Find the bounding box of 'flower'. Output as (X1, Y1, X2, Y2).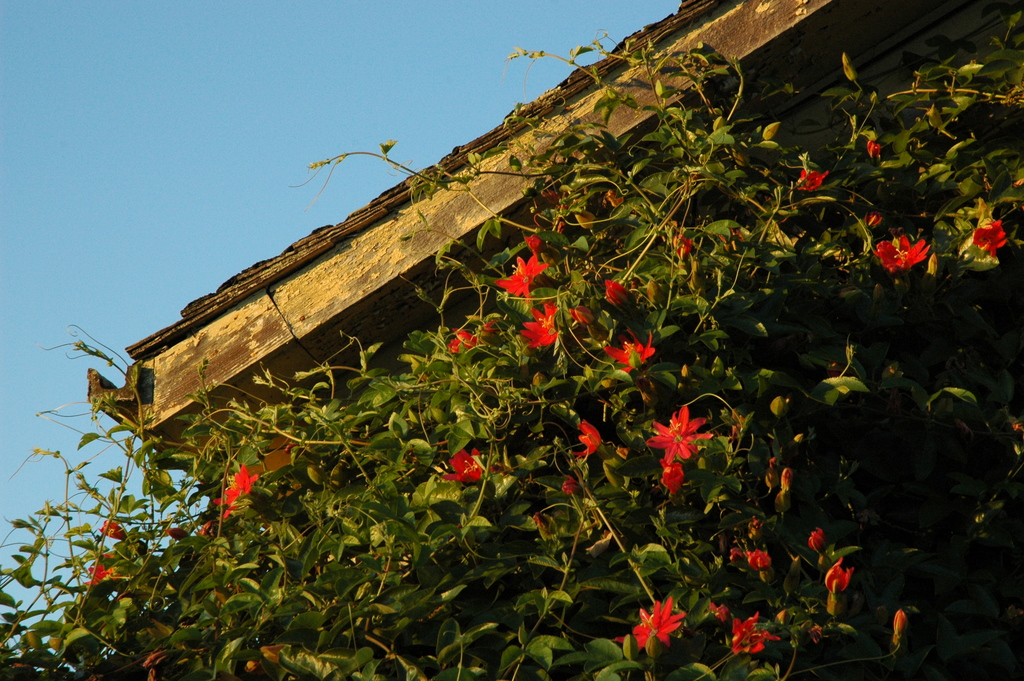
(646, 403, 712, 461).
